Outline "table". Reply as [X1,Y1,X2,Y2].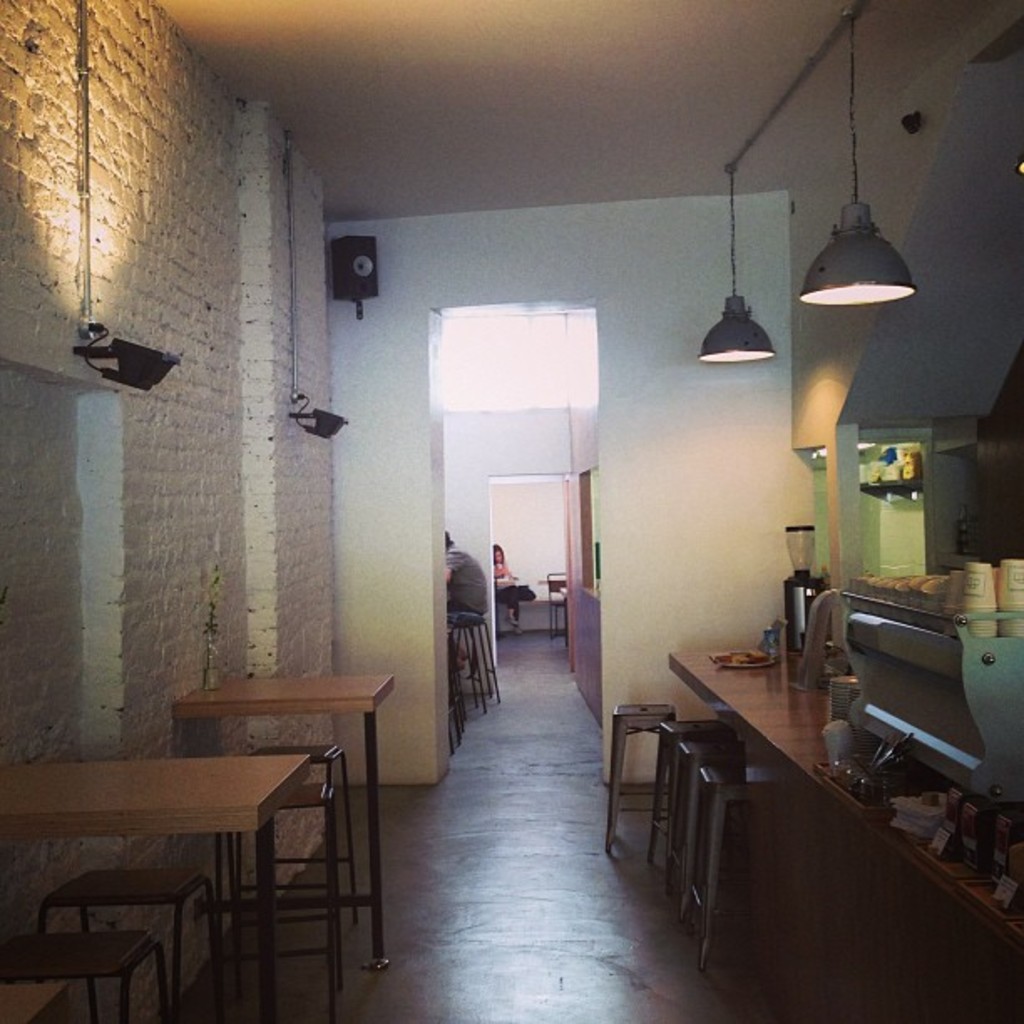
[8,753,315,1021].
